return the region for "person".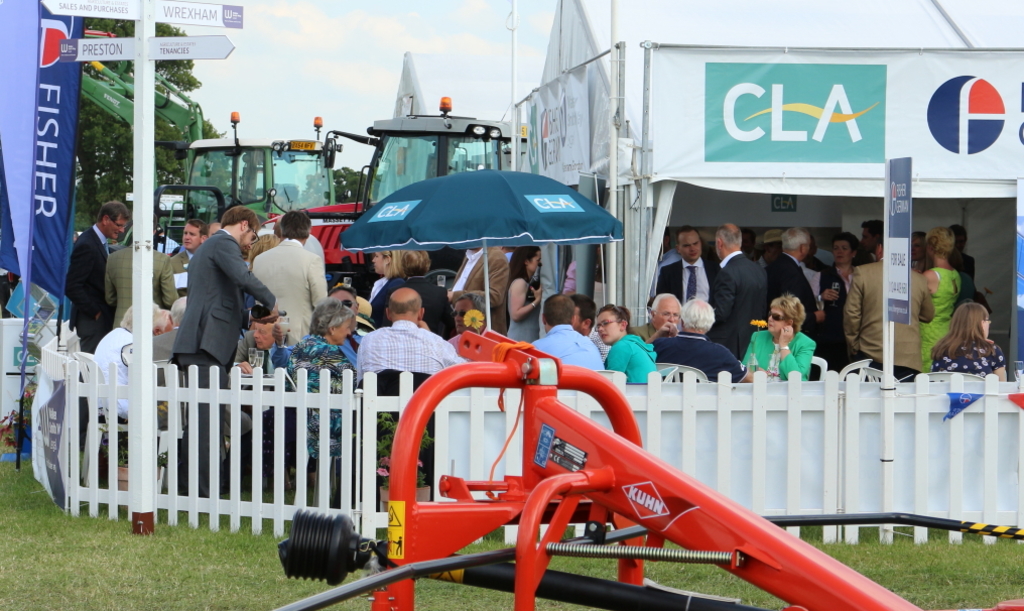
288,300,381,458.
